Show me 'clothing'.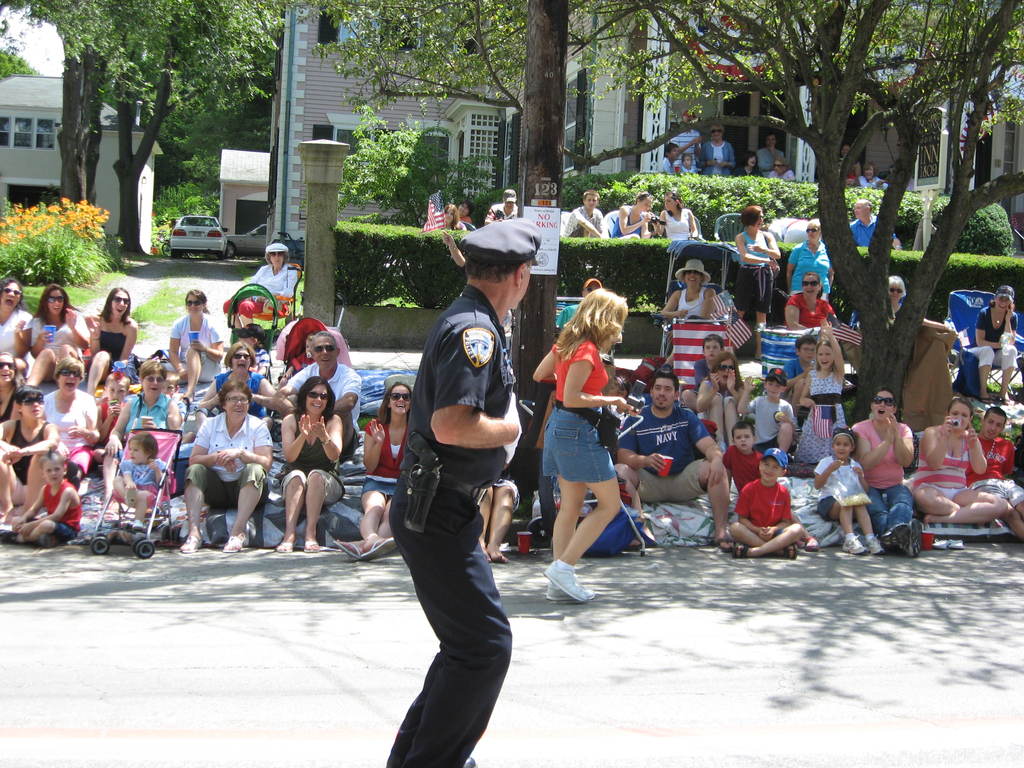
'clothing' is here: 121, 396, 182, 447.
